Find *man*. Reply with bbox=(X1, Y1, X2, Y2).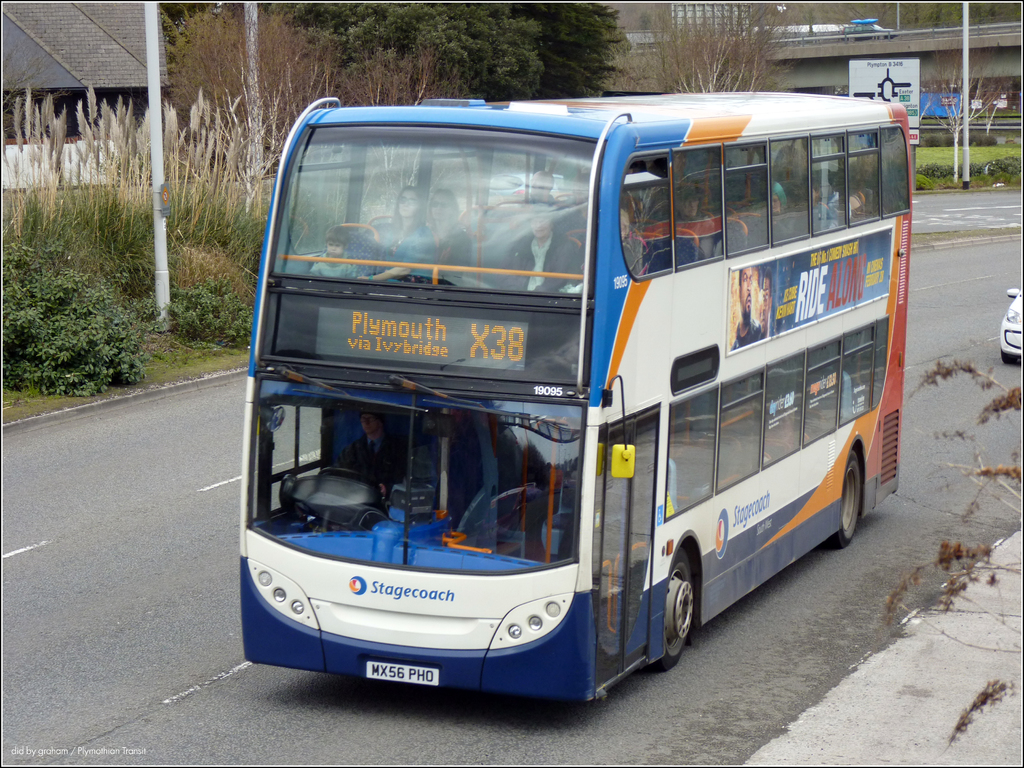
bbox=(335, 405, 419, 516).
